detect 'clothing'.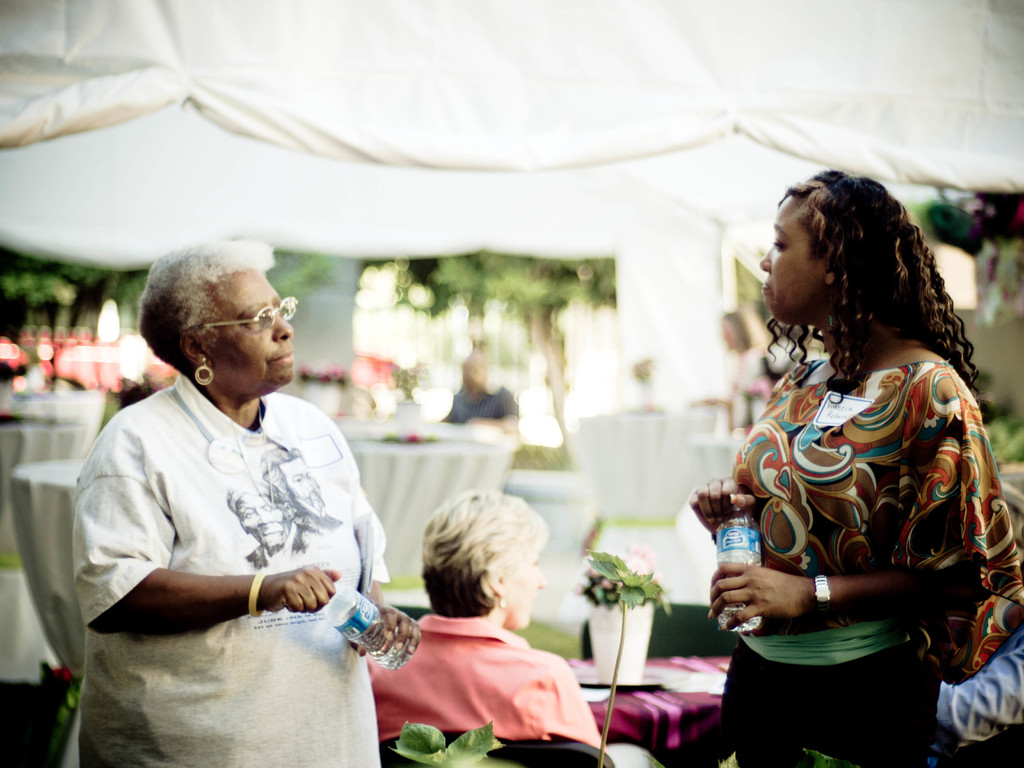
Detected at select_region(716, 267, 995, 749).
